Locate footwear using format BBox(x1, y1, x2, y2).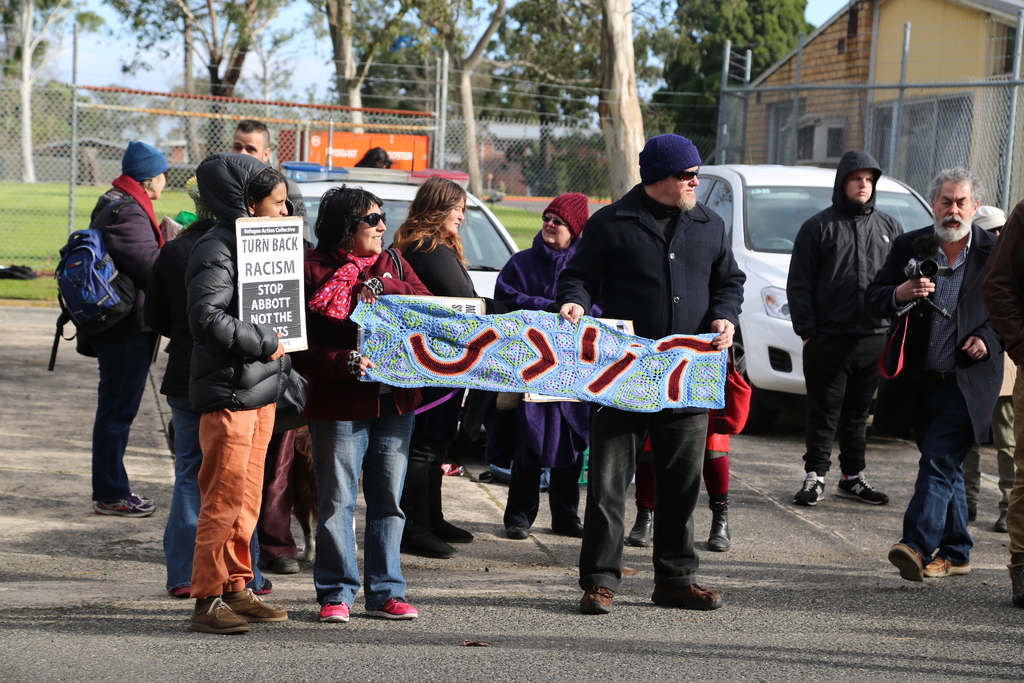
BBox(925, 555, 972, 574).
